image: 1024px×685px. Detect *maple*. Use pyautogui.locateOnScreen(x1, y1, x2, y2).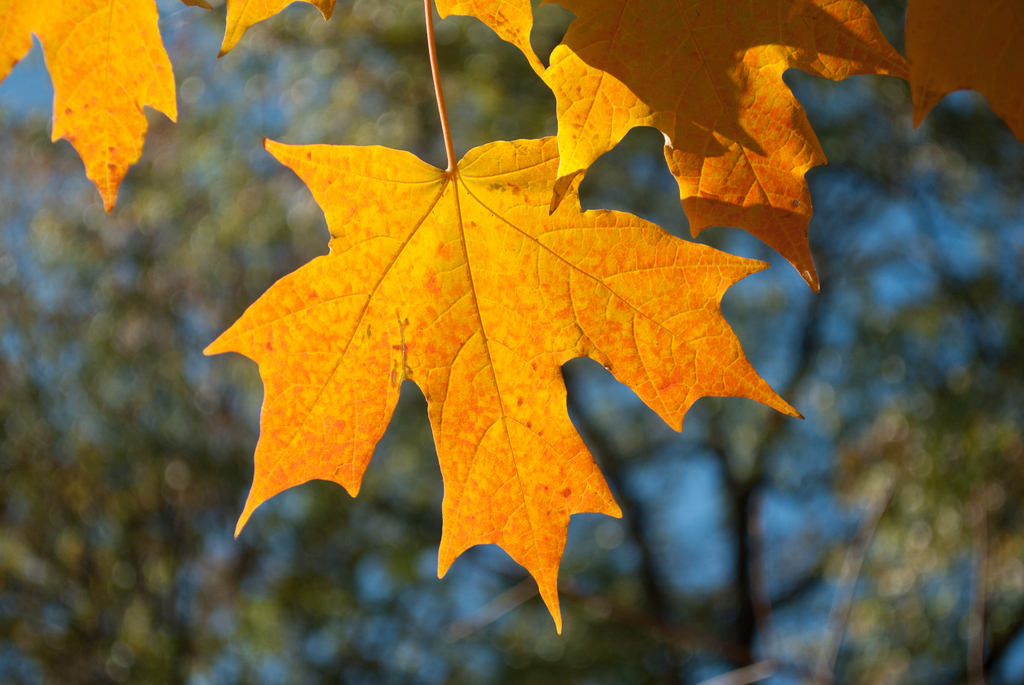
pyautogui.locateOnScreen(911, 6, 1023, 154).
